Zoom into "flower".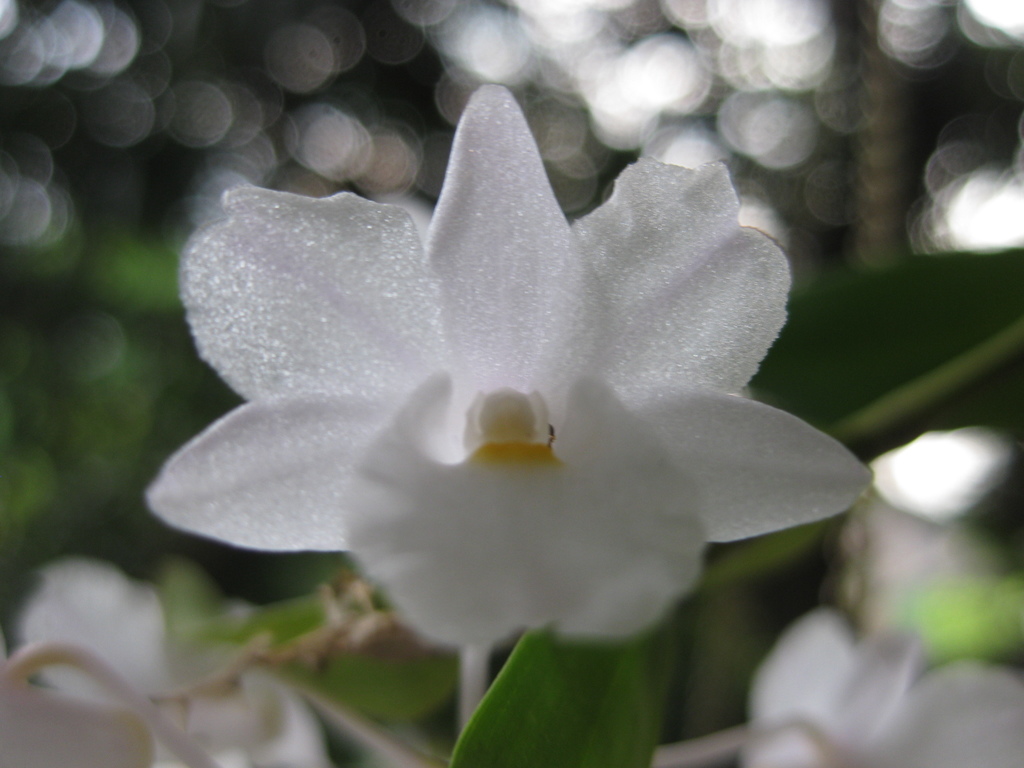
Zoom target: (x1=0, y1=557, x2=327, y2=767).
